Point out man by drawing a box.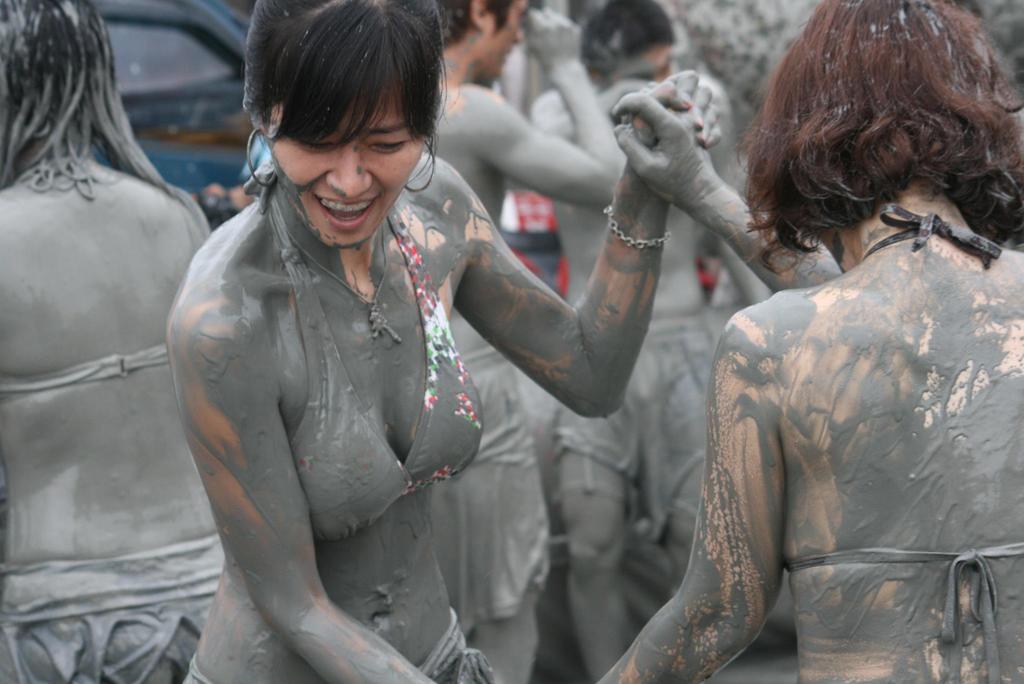
519,0,772,683.
